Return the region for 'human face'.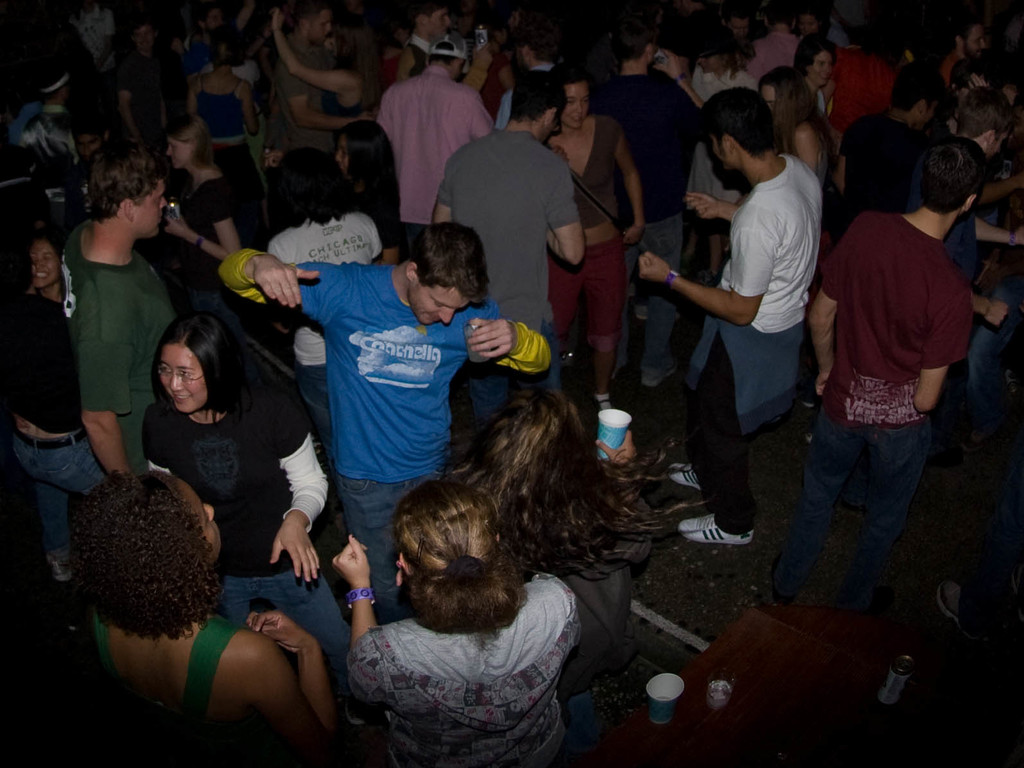
box=[963, 20, 987, 55].
